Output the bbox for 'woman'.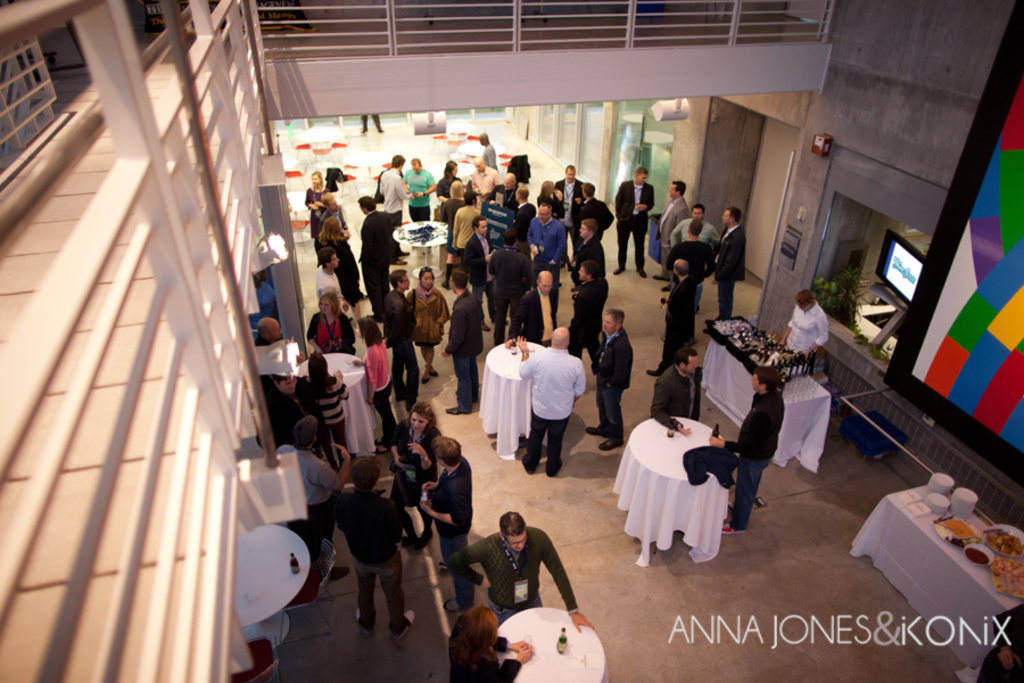
[x1=532, y1=181, x2=571, y2=219].
